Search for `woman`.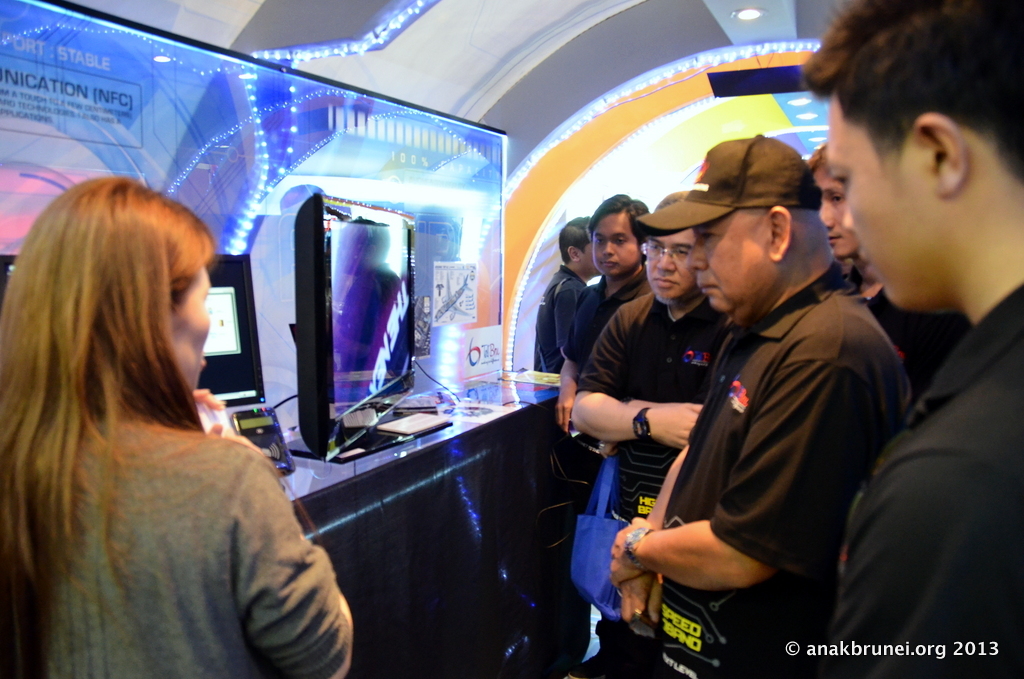
Found at (8,147,288,678).
